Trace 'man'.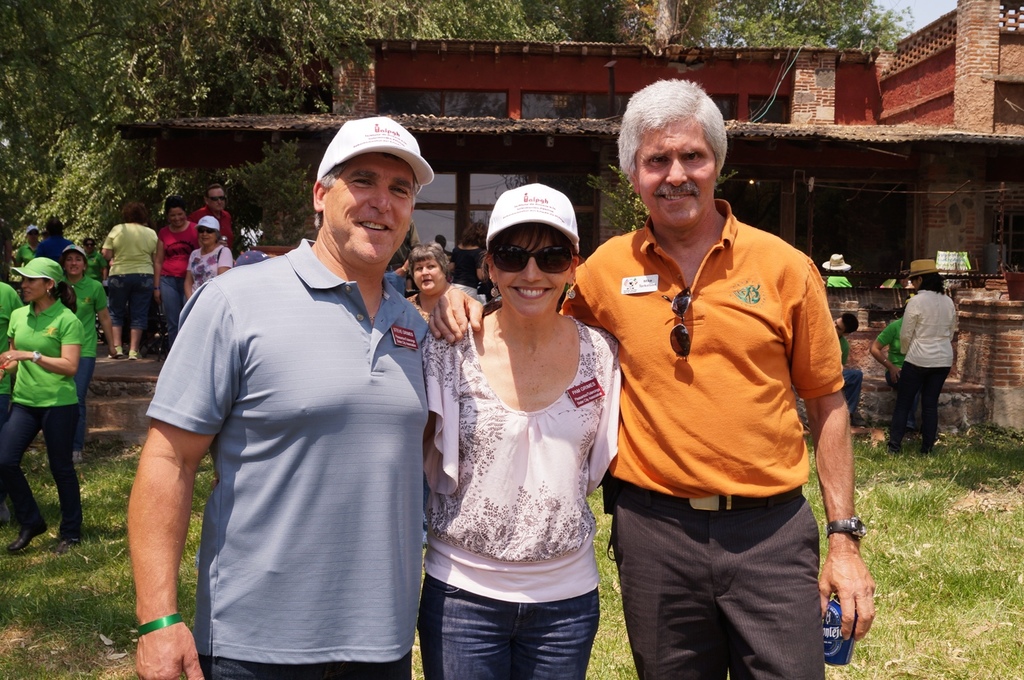
Traced to bbox(15, 224, 40, 267).
